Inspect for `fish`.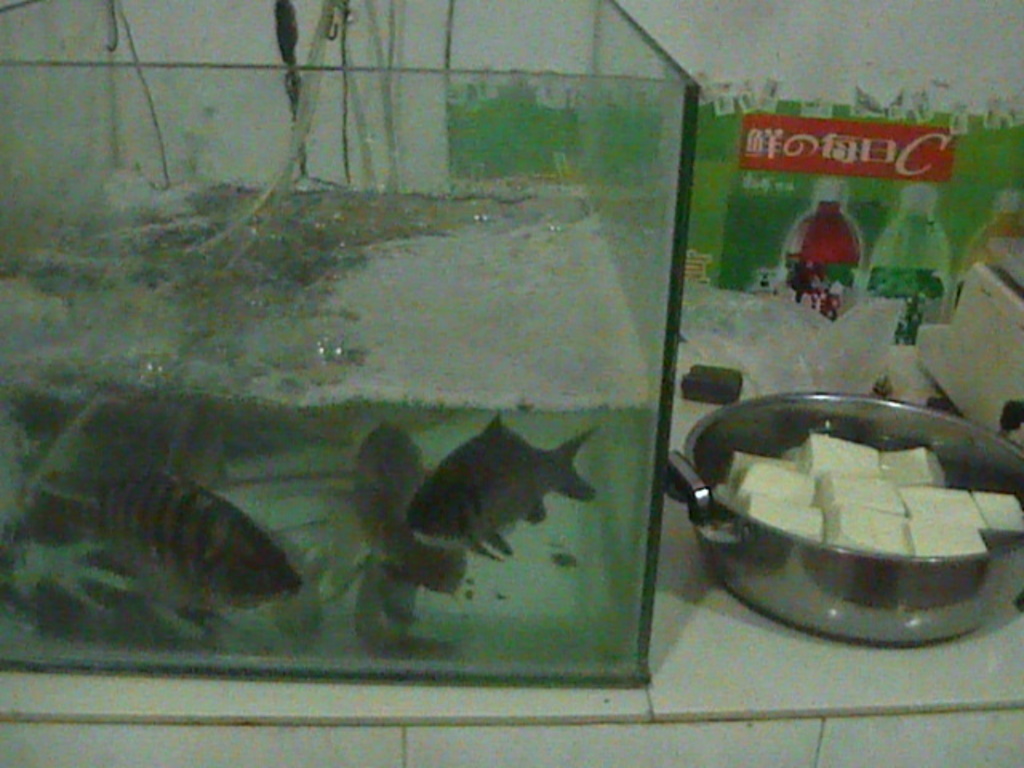
Inspection: <region>354, 414, 469, 605</region>.
